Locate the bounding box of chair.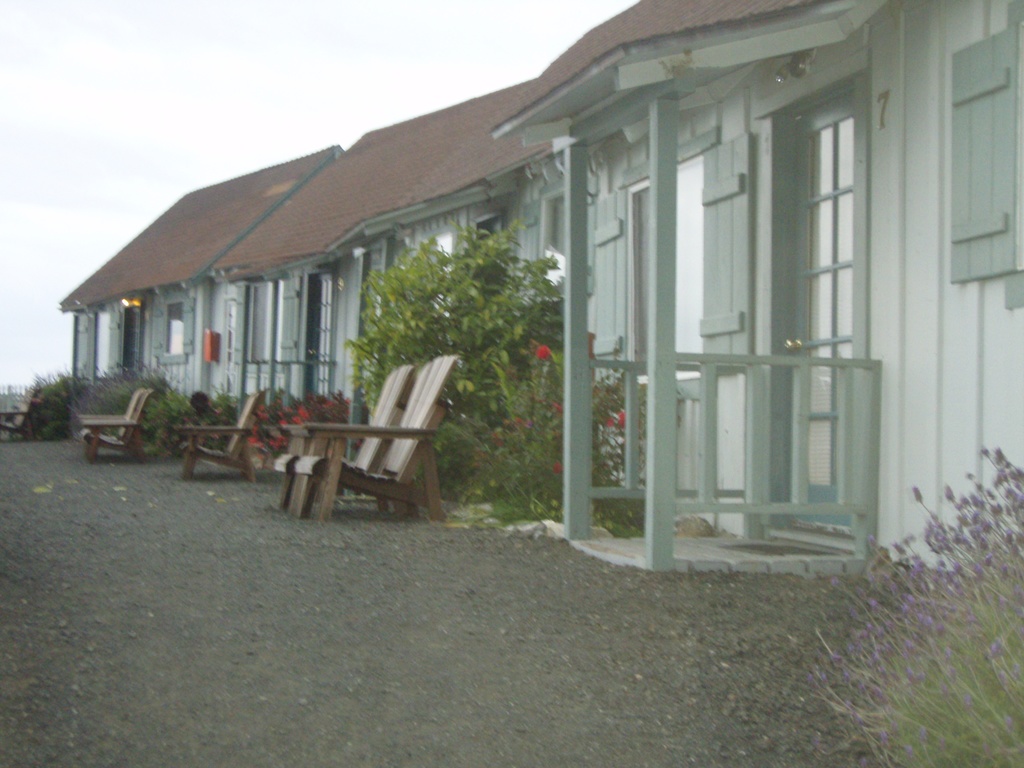
Bounding box: x1=0 y1=392 x2=38 y2=445.
